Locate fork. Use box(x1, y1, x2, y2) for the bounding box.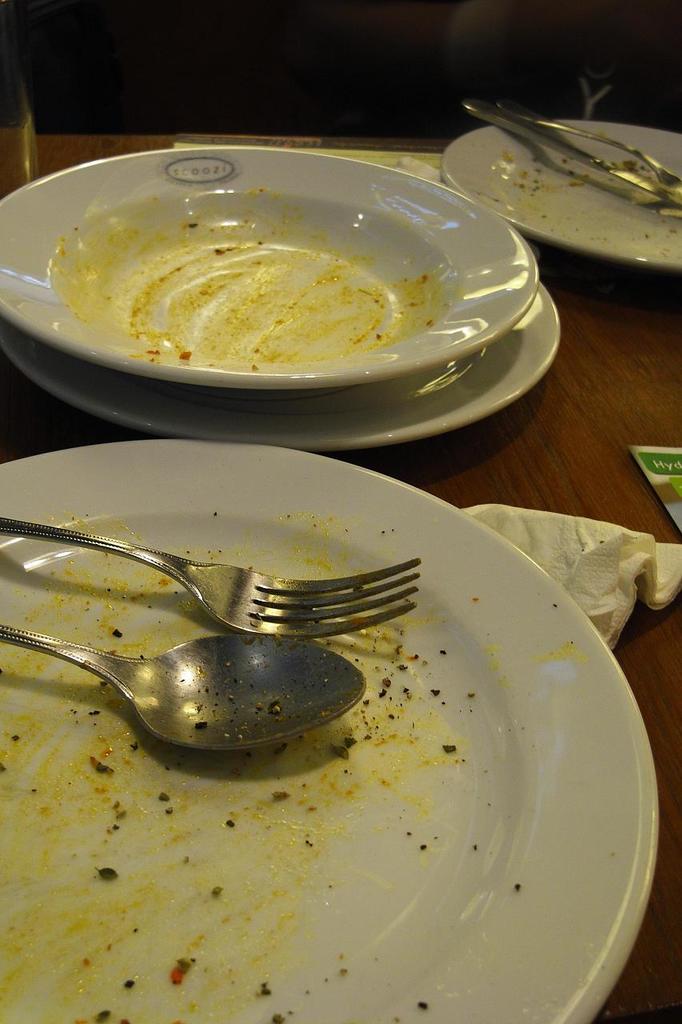
box(0, 513, 420, 638).
